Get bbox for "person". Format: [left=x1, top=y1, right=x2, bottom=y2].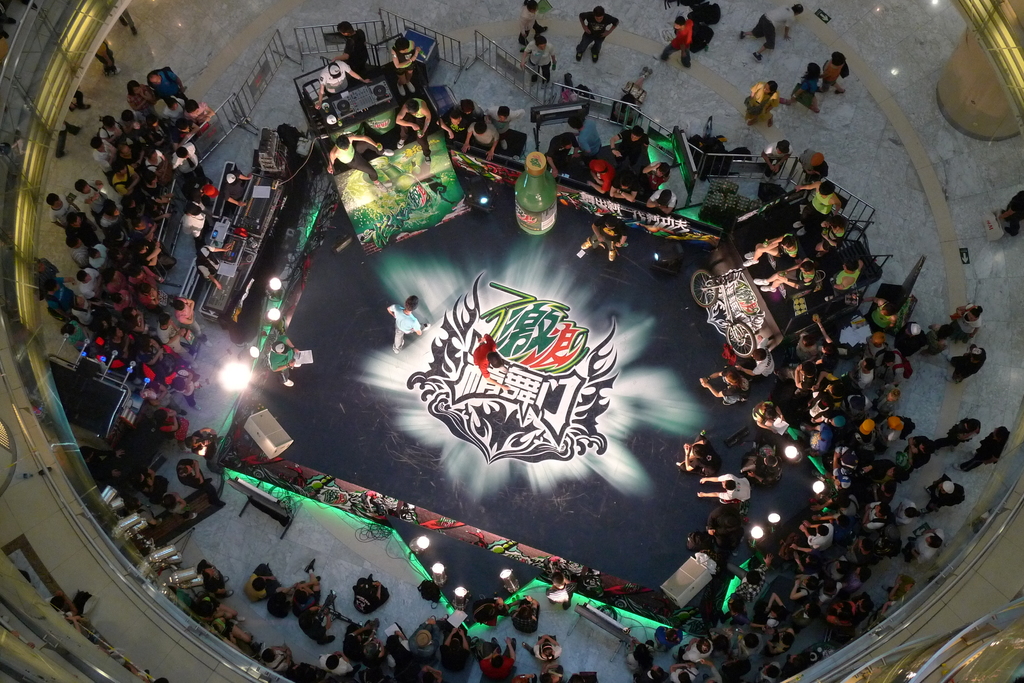
[left=609, top=65, right=652, bottom=125].
